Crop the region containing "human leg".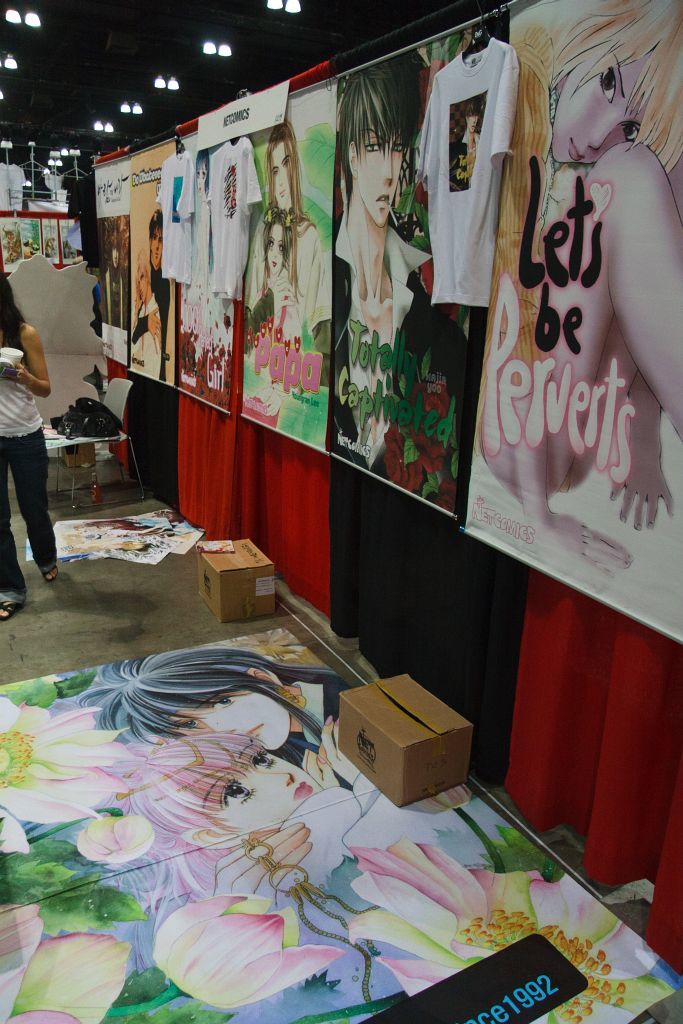
Crop region: <region>0, 462, 23, 617</region>.
